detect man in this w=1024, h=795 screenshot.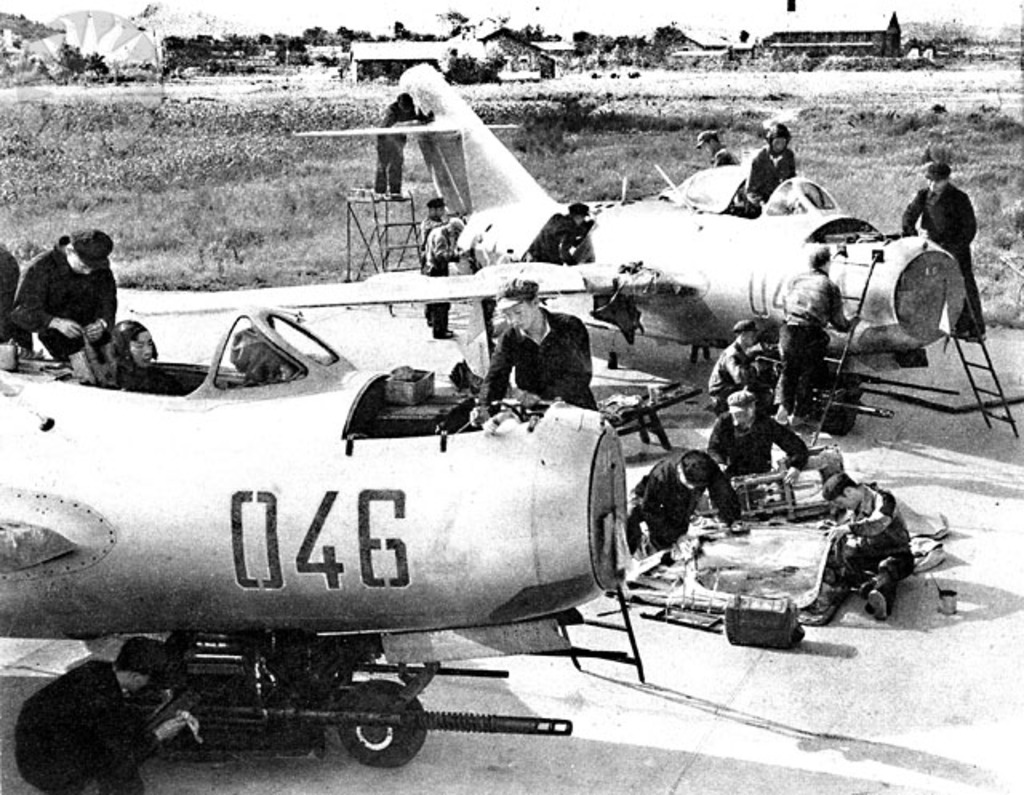
Detection: Rect(518, 200, 590, 269).
